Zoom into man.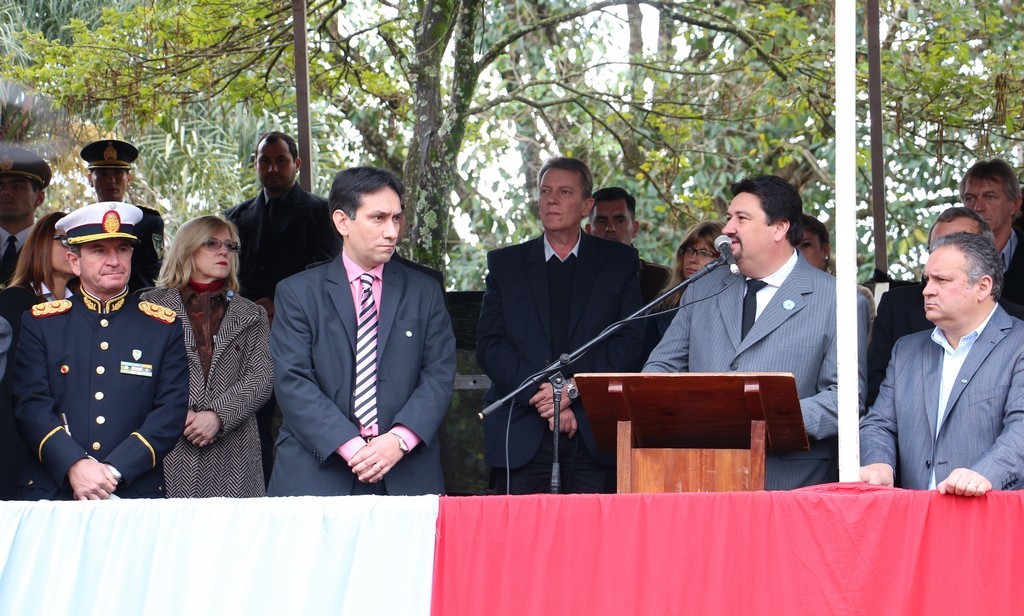
Zoom target: <region>0, 193, 193, 516</region>.
